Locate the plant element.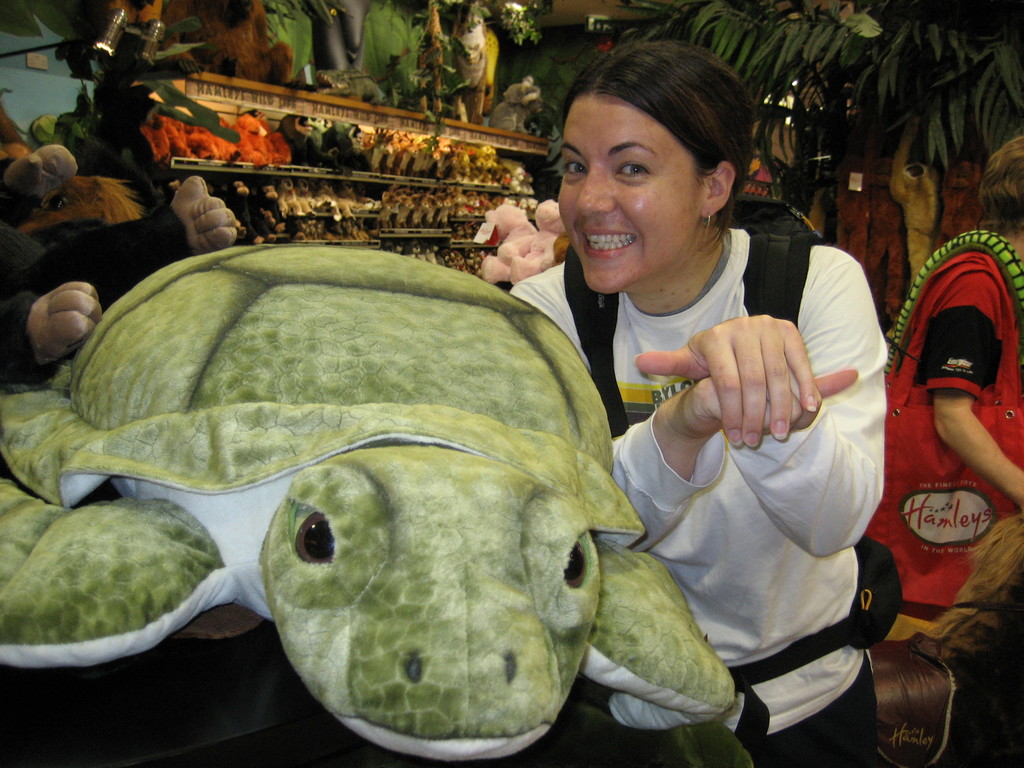
Element bbox: (620, 0, 1023, 236).
